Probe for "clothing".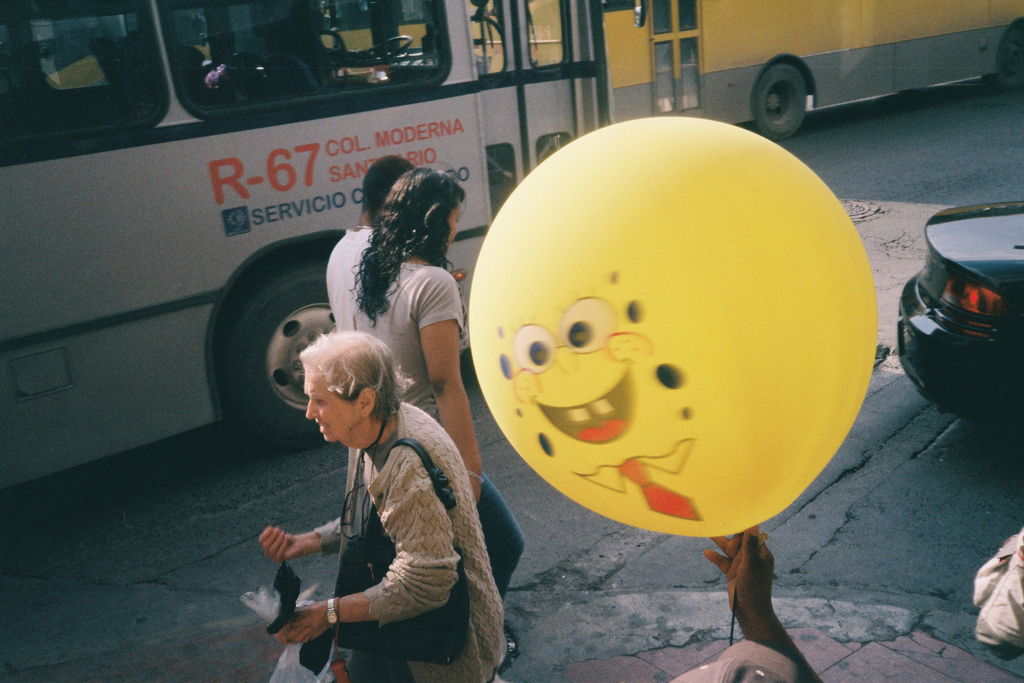
Probe result: 323/226/374/335.
